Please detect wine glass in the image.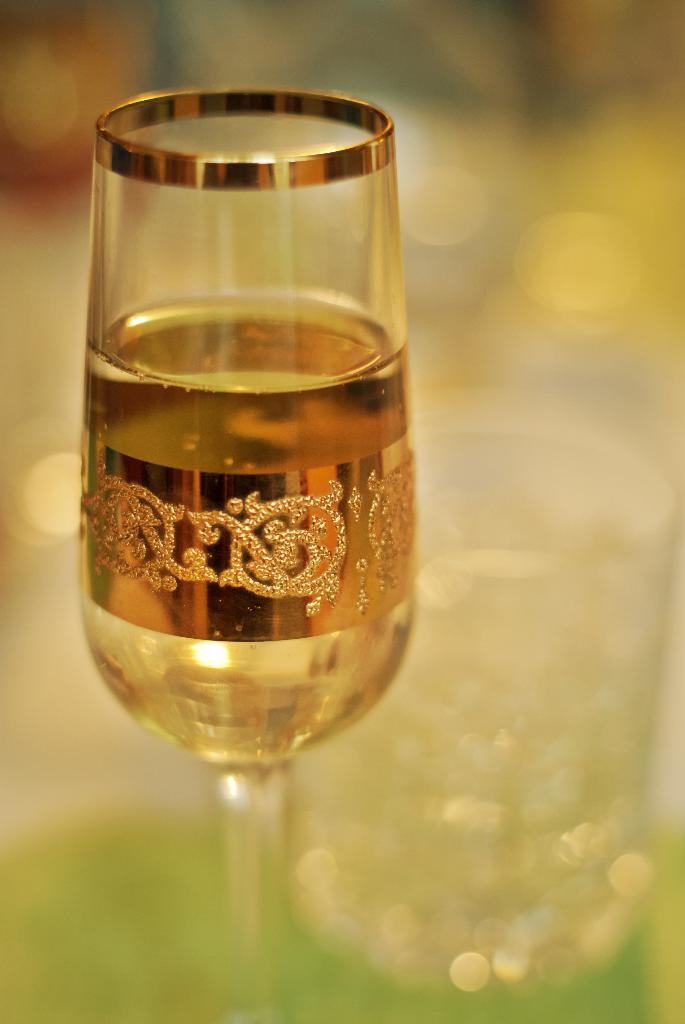
BBox(74, 89, 416, 941).
